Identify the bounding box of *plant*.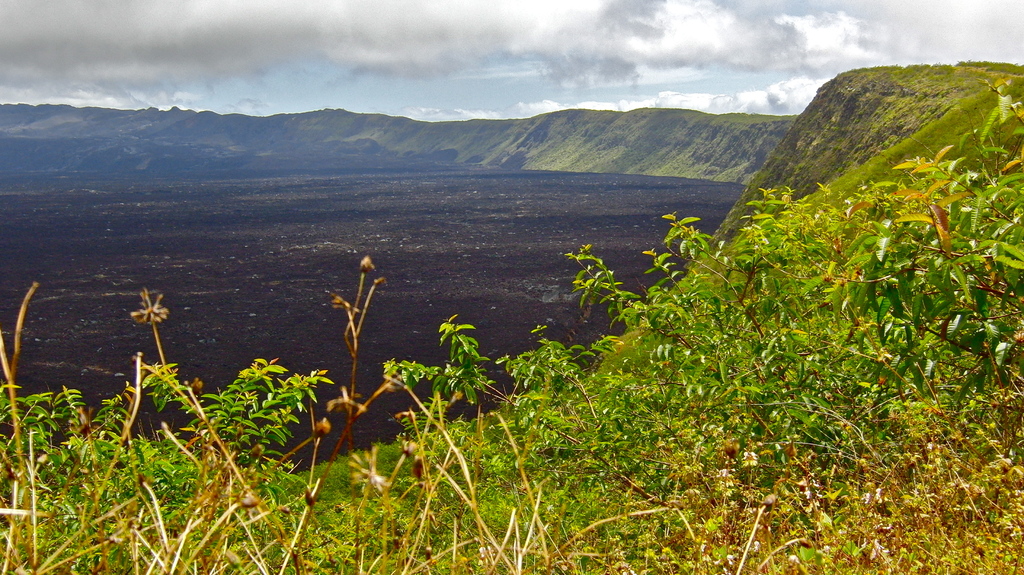
{"left": 0, "top": 355, "right": 335, "bottom": 568}.
